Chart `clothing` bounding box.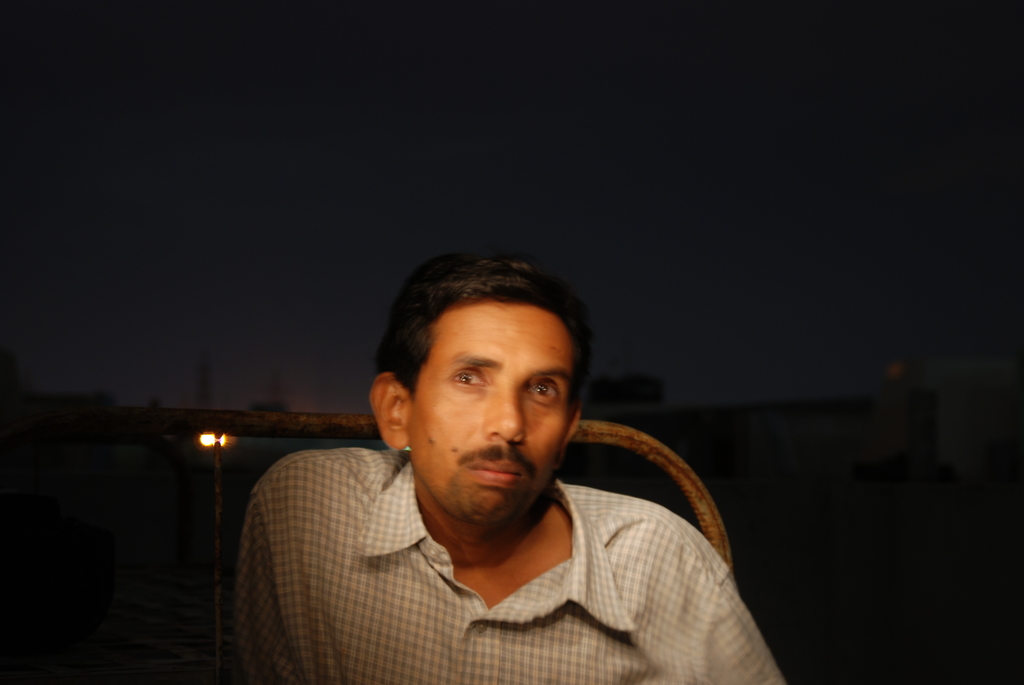
Charted: 184 398 748 677.
